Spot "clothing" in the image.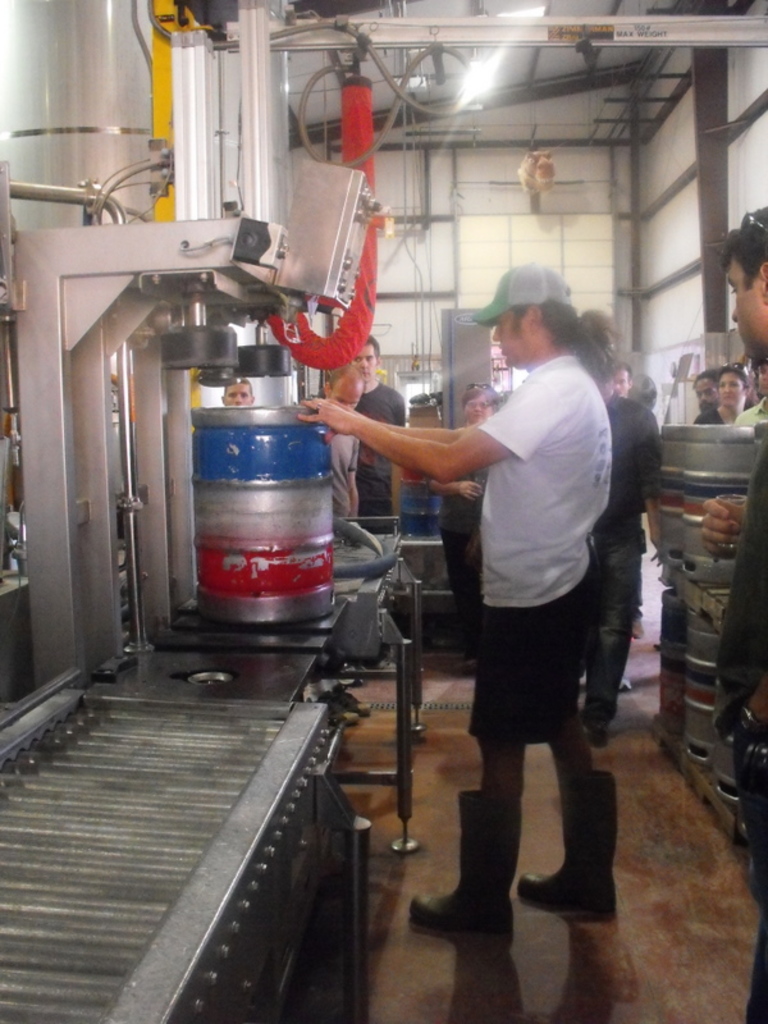
"clothing" found at l=428, t=476, r=490, b=643.
